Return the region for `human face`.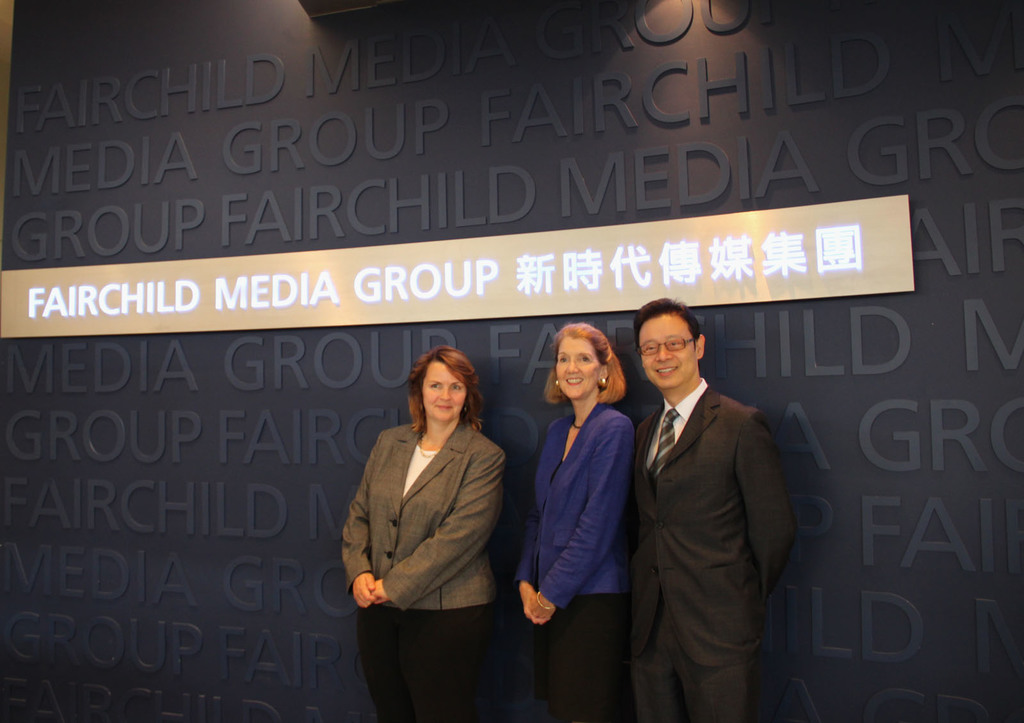
{"left": 423, "top": 360, "right": 463, "bottom": 422}.
